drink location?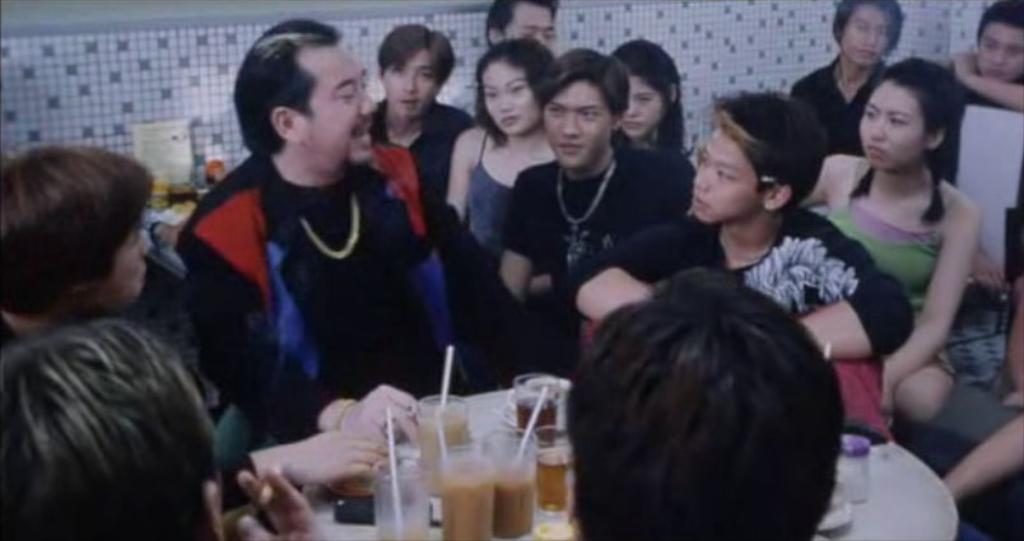
l=416, t=411, r=467, b=496
